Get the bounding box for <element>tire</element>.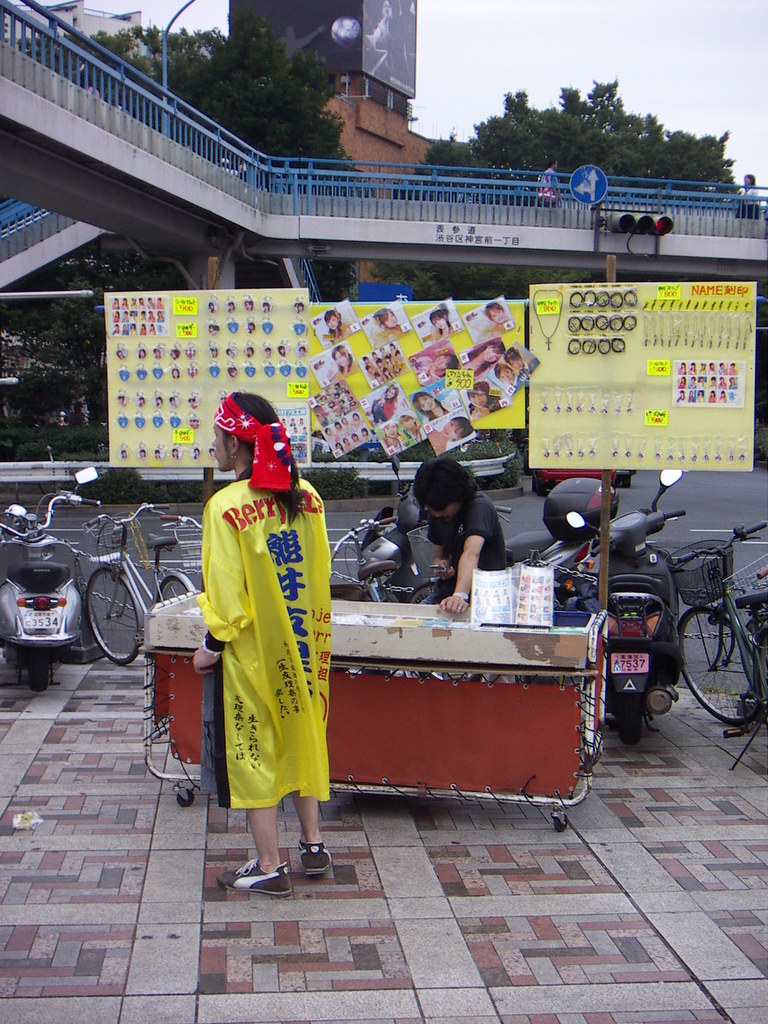
27:645:52:698.
